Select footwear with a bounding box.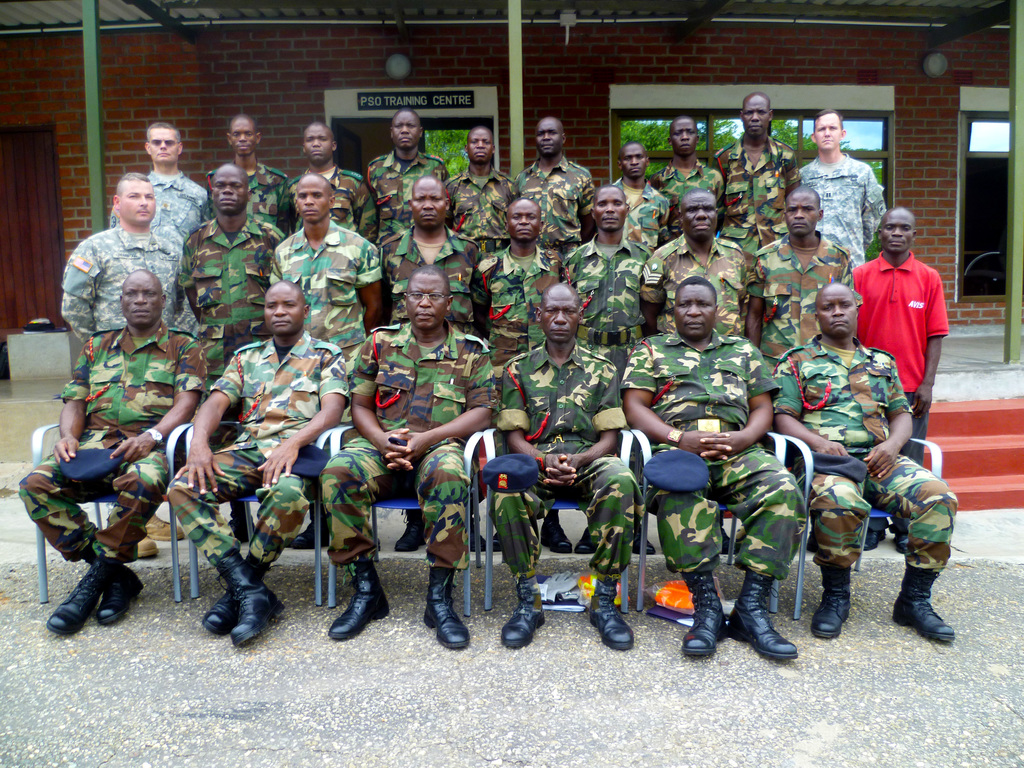
select_region(694, 578, 799, 669).
